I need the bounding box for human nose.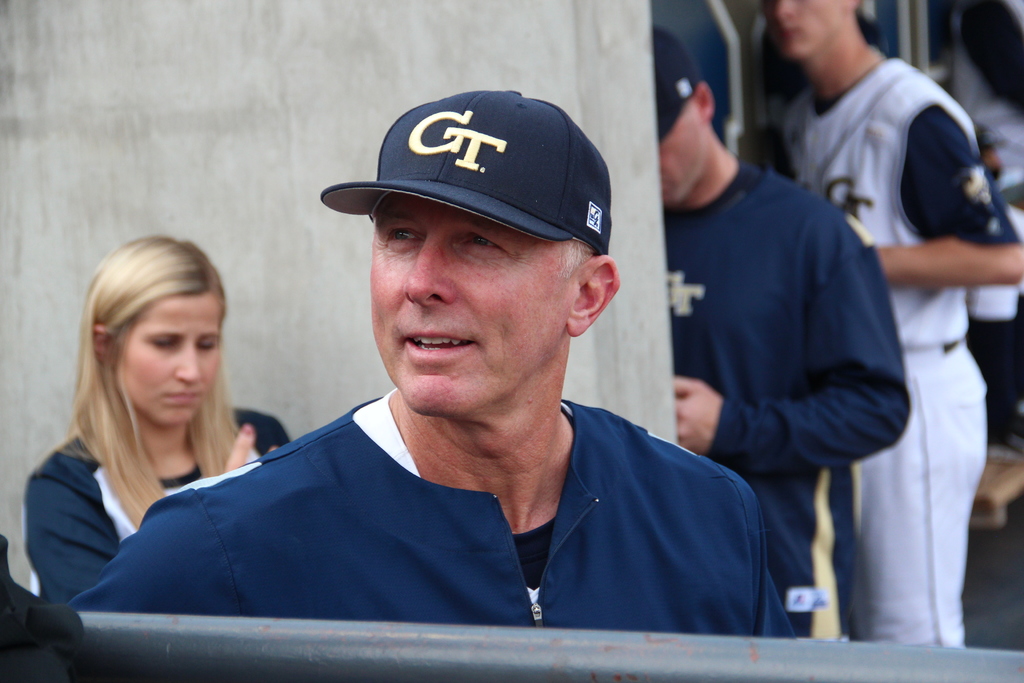
Here it is: rect(174, 345, 202, 382).
